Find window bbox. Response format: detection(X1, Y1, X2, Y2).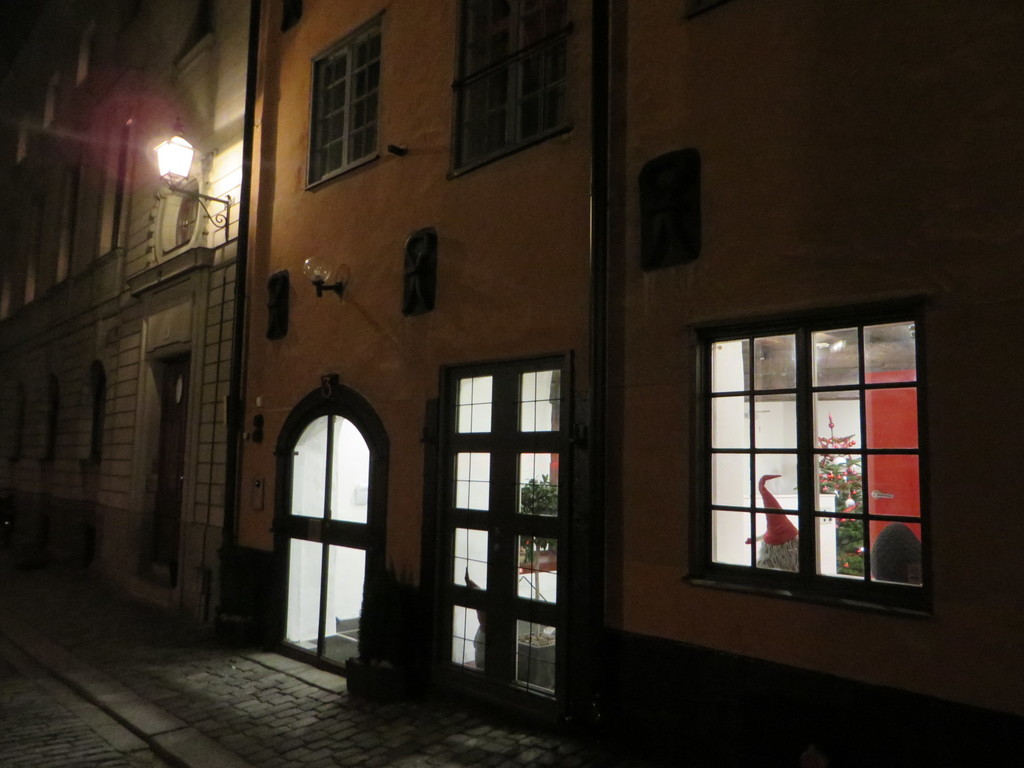
detection(704, 280, 943, 609).
